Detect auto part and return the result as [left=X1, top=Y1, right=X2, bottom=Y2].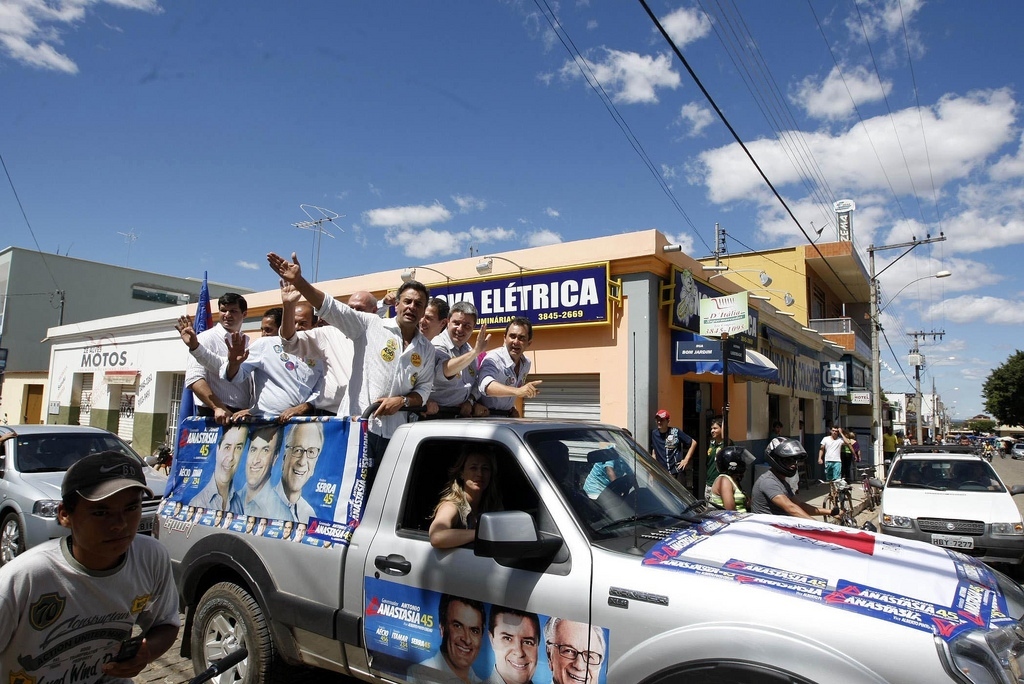
[left=527, top=426, right=720, bottom=572].
